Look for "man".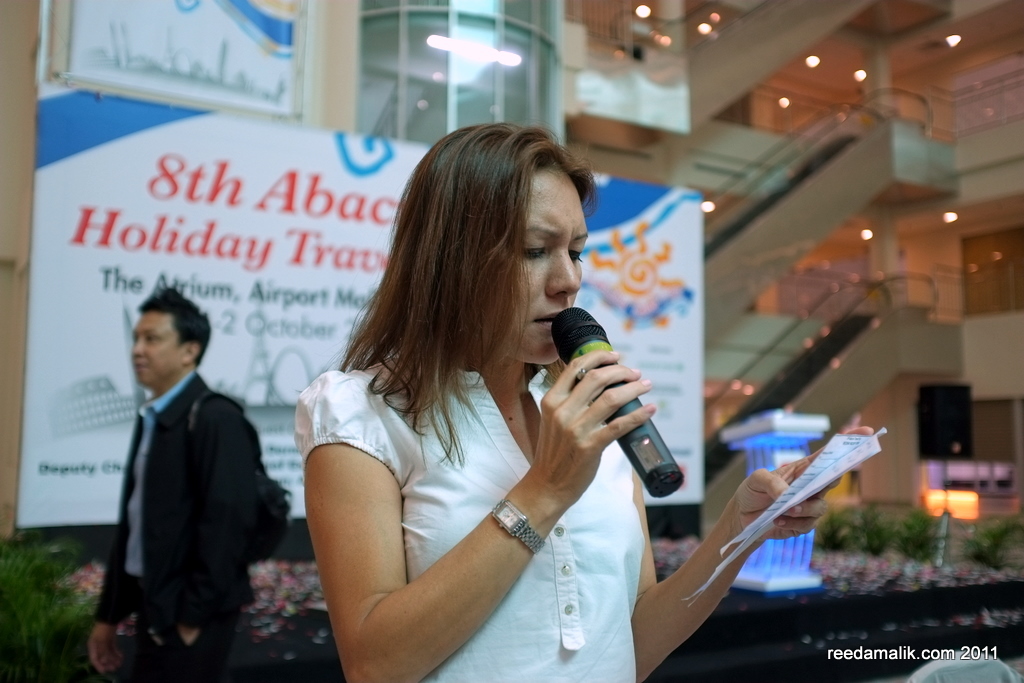
Found: 84/287/286/670.
